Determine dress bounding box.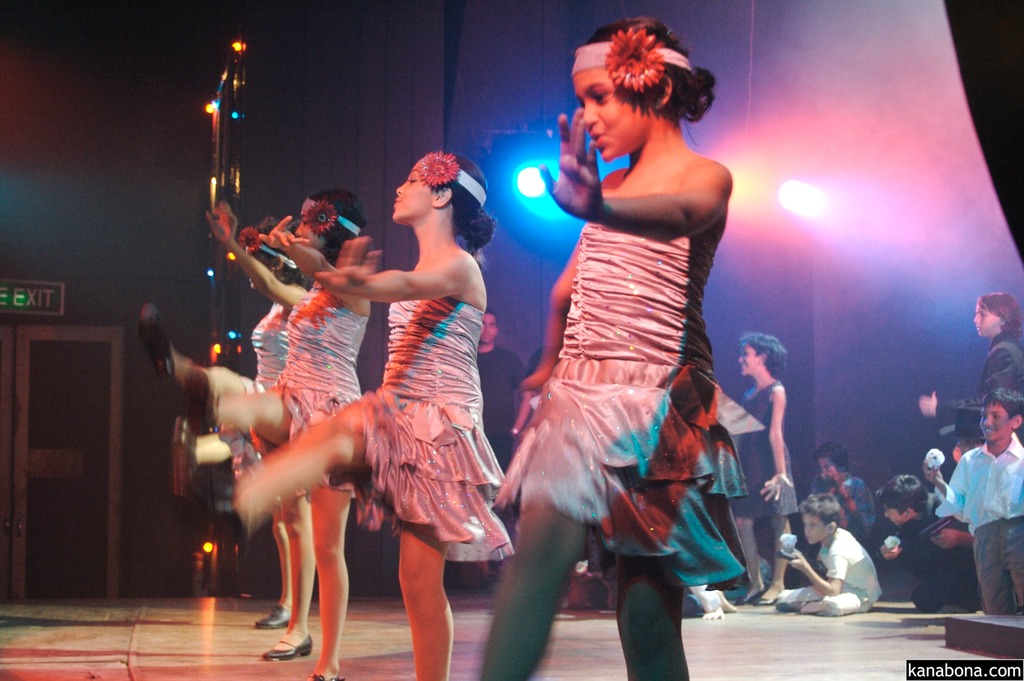
Determined: BBox(271, 290, 373, 500).
